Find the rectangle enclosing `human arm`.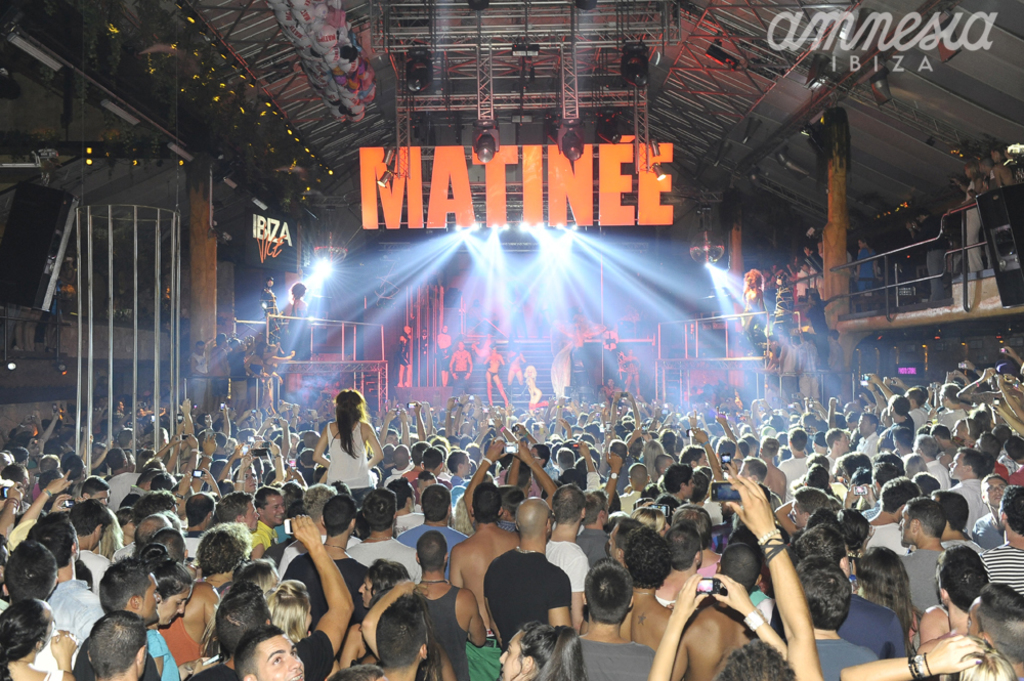
(200, 459, 222, 504).
